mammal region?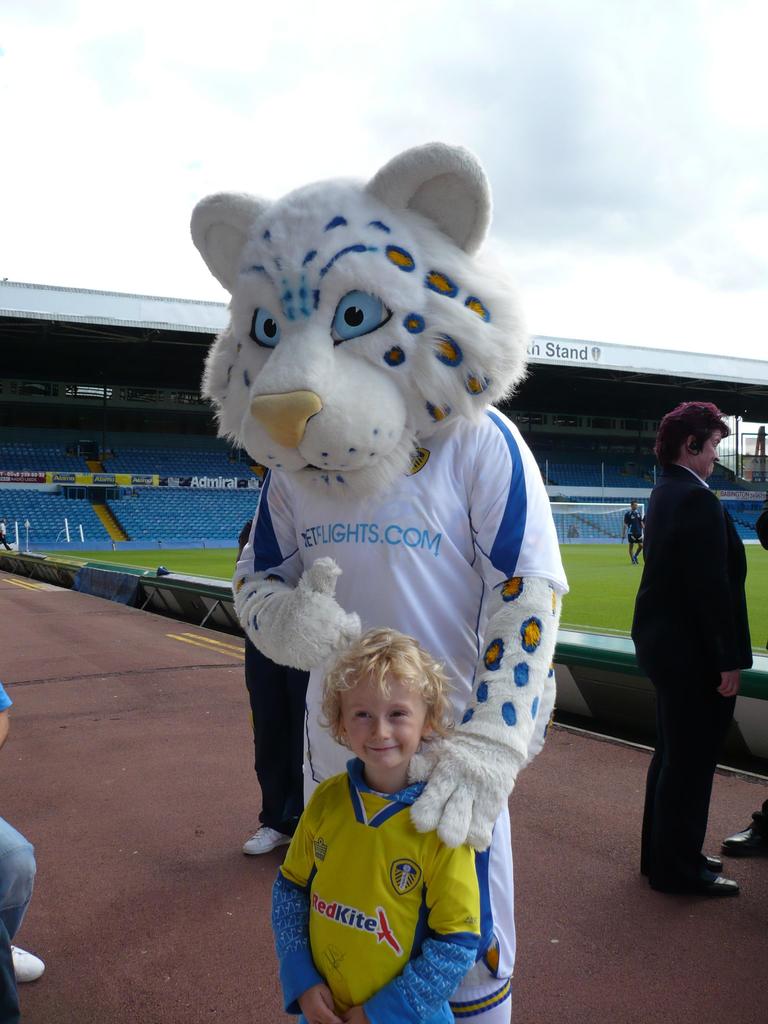
left=724, top=538, right=767, bottom=854
